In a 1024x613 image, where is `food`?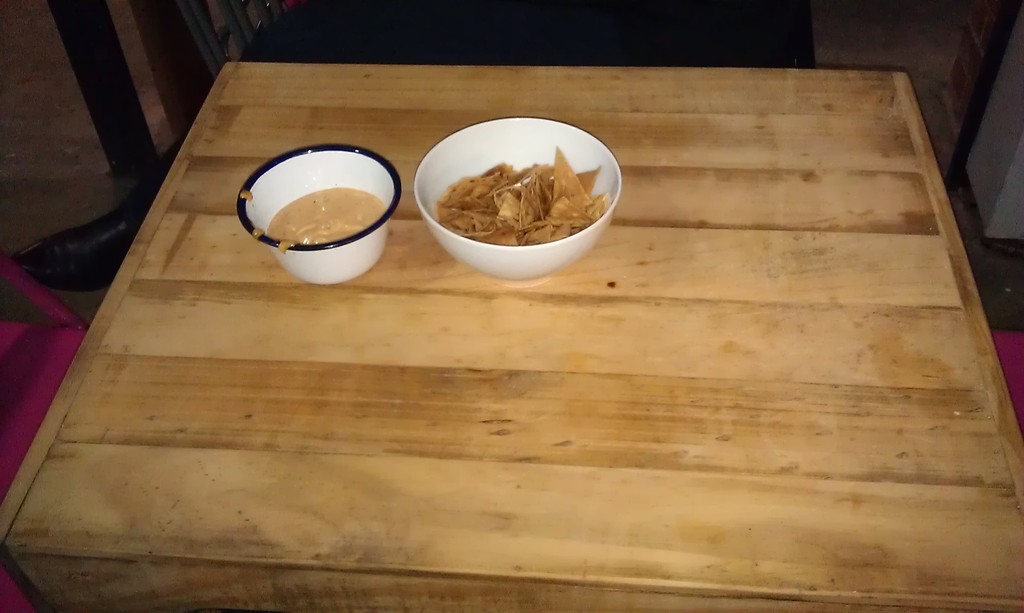
[269,184,386,254].
